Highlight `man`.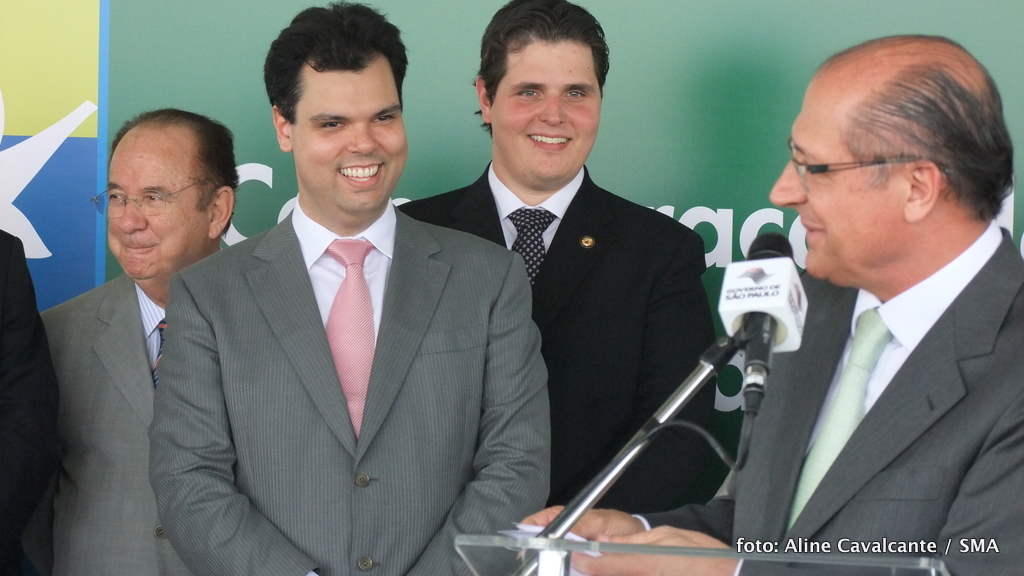
Highlighted region: bbox=(398, 0, 722, 519).
